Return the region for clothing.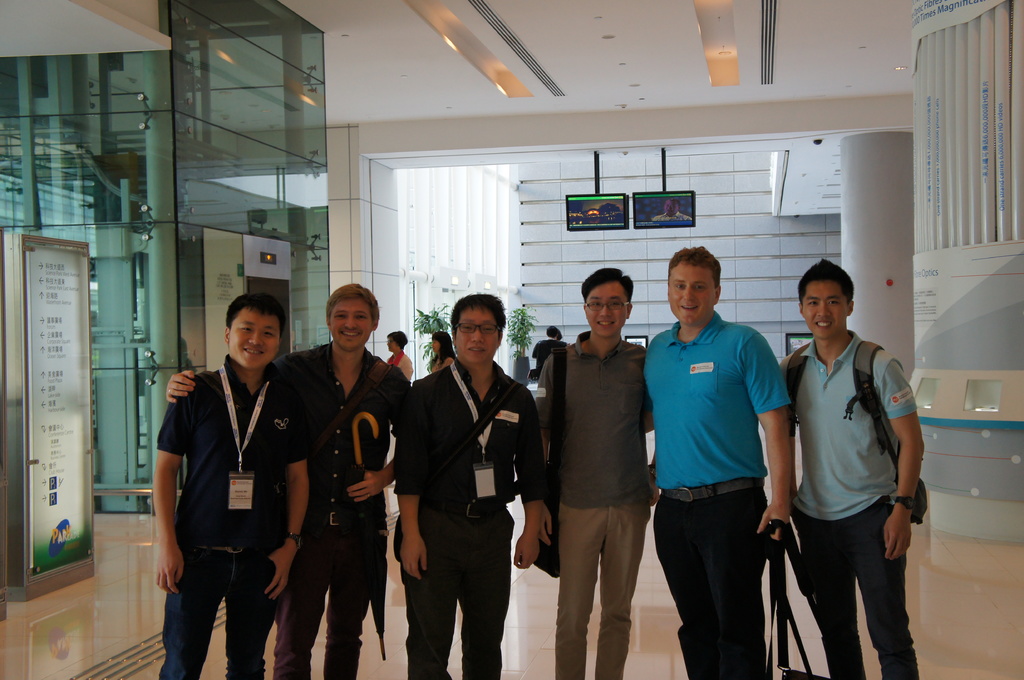
x1=287, y1=332, x2=408, y2=679.
